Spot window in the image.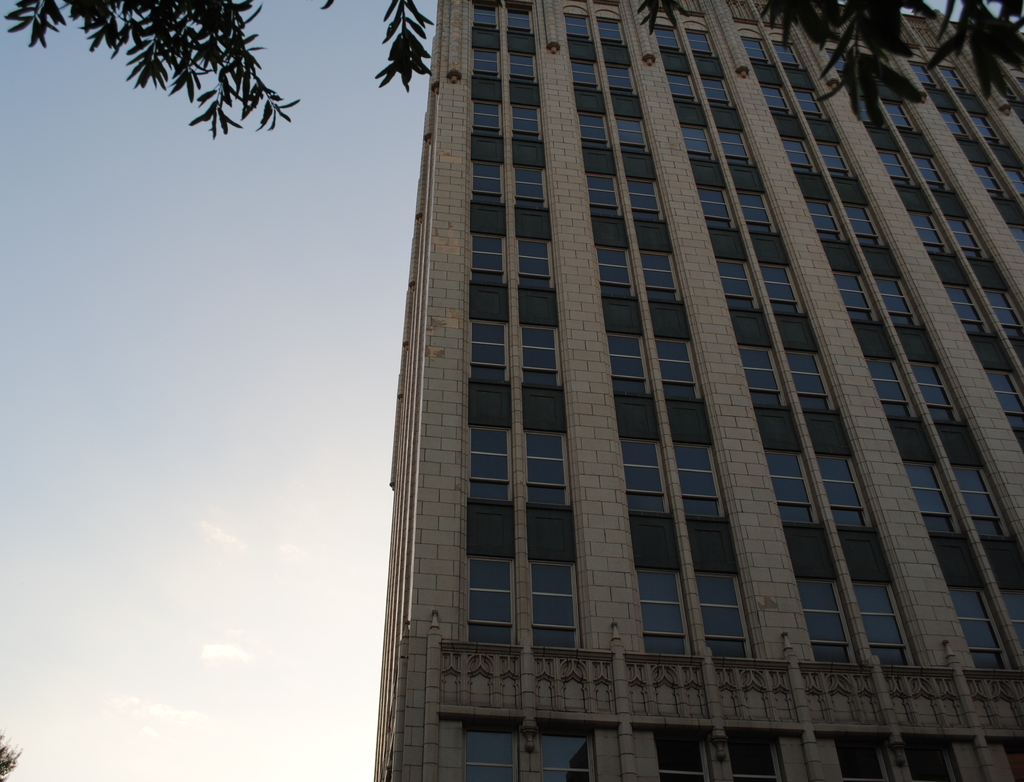
window found at (788, 352, 837, 405).
